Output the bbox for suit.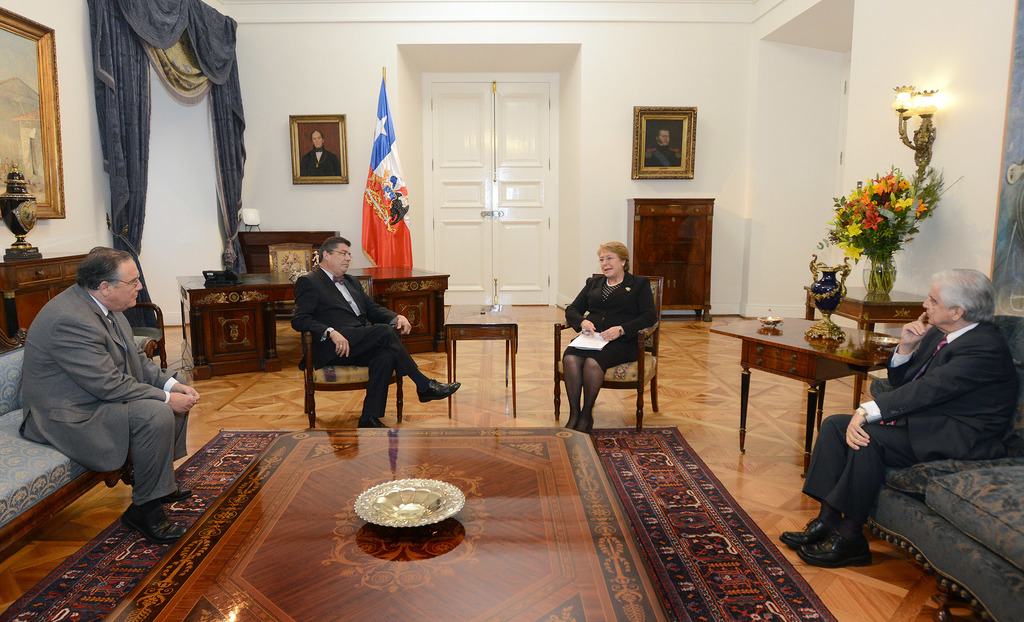
locate(565, 270, 671, 343).
